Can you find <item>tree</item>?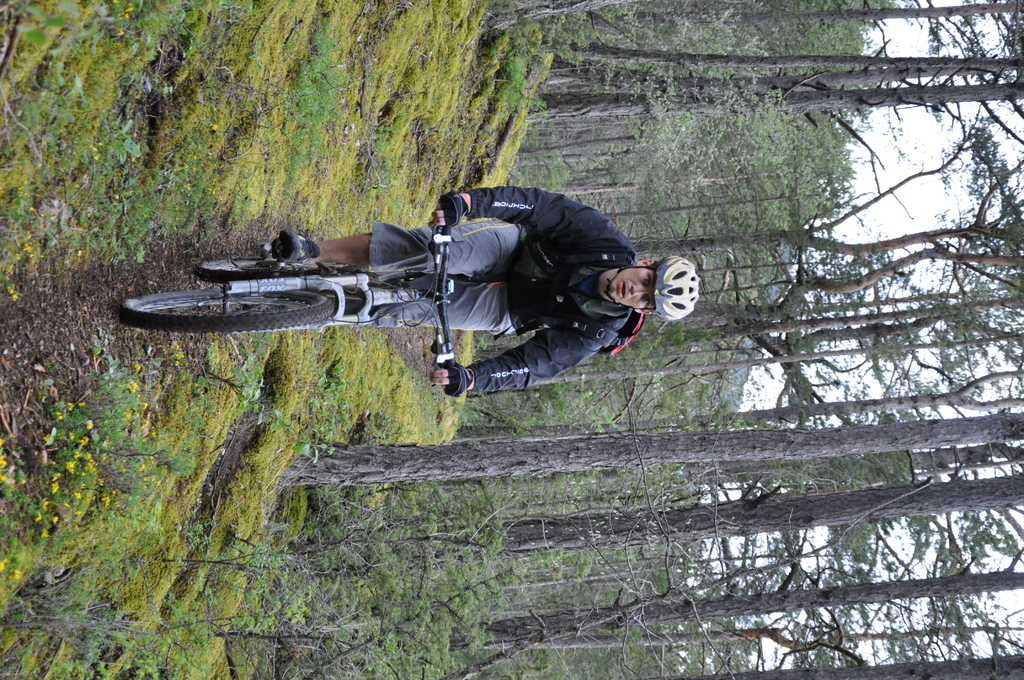
Yes, bounding box: left=621, top=159, right=1023, bottom=260.
